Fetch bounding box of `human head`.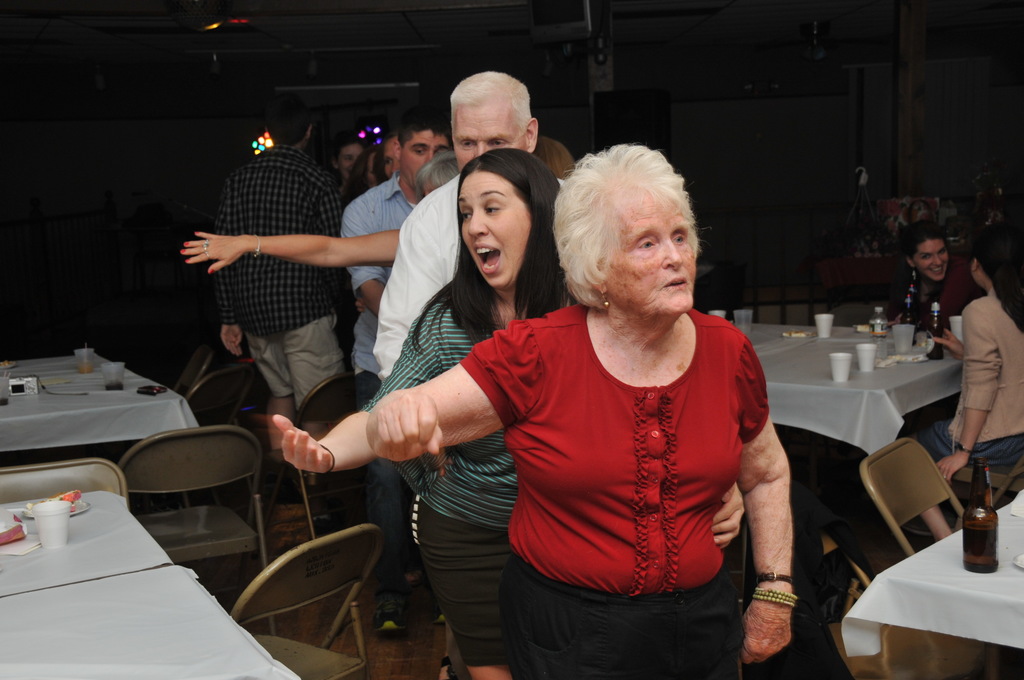
Bbox: x1=255 y1=93 x2=316 y2=153.
